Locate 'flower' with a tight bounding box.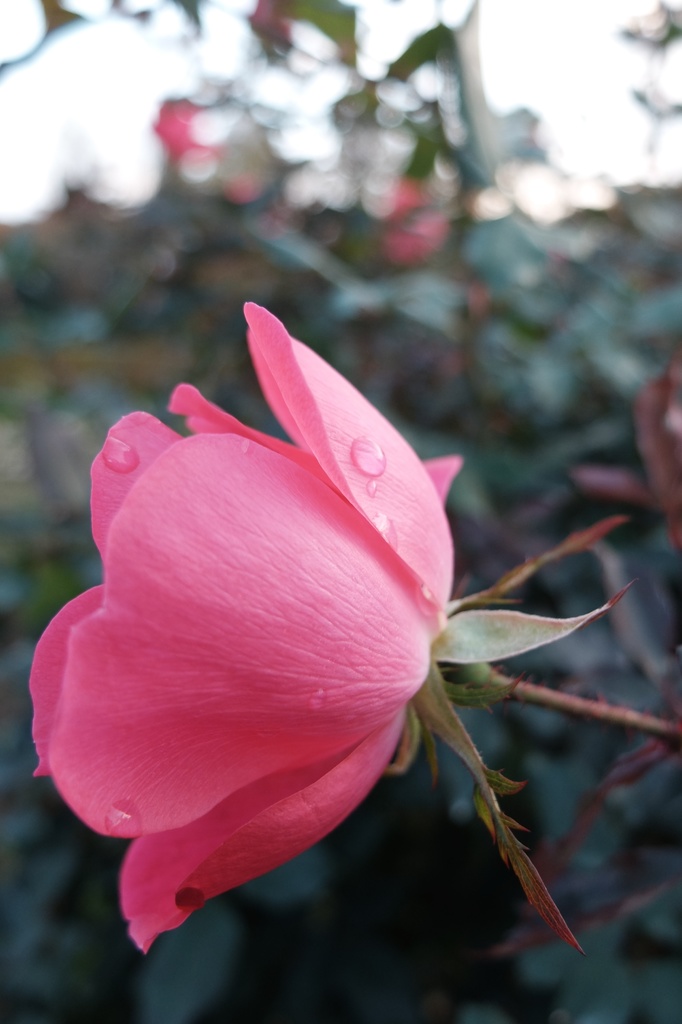
left=146, top=97, right=220, bottom=171.
